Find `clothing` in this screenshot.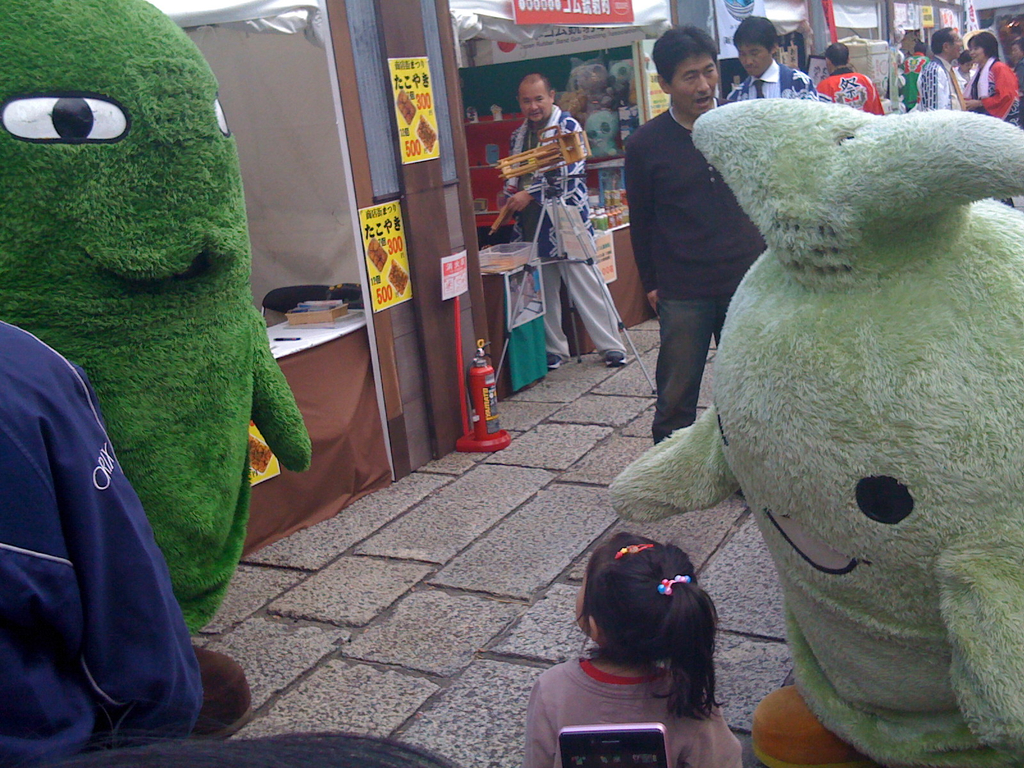
The bounding box for `clothing` is box=[726, 66, 819, 97].
